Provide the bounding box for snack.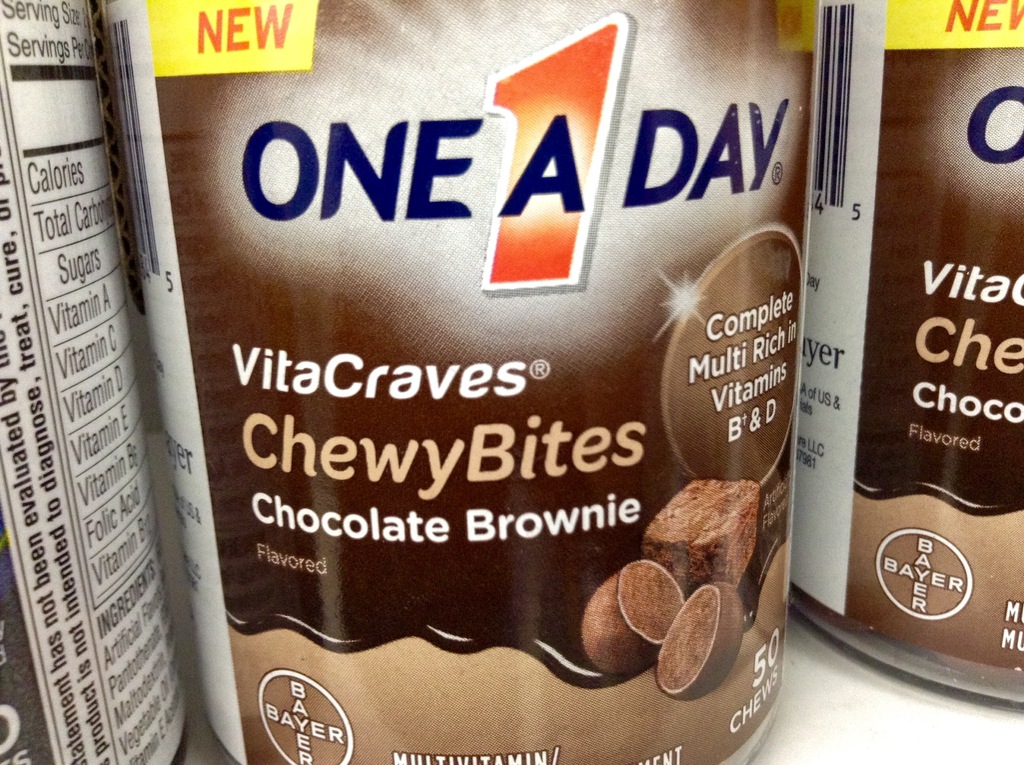
locate(639, 477, 763, 588).
